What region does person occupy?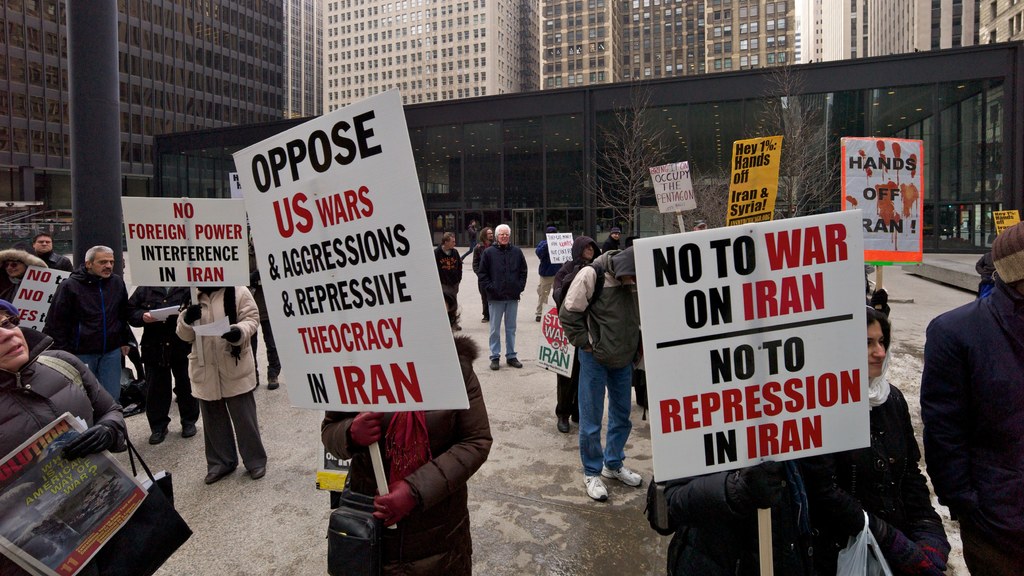
[320,328,499,575].
